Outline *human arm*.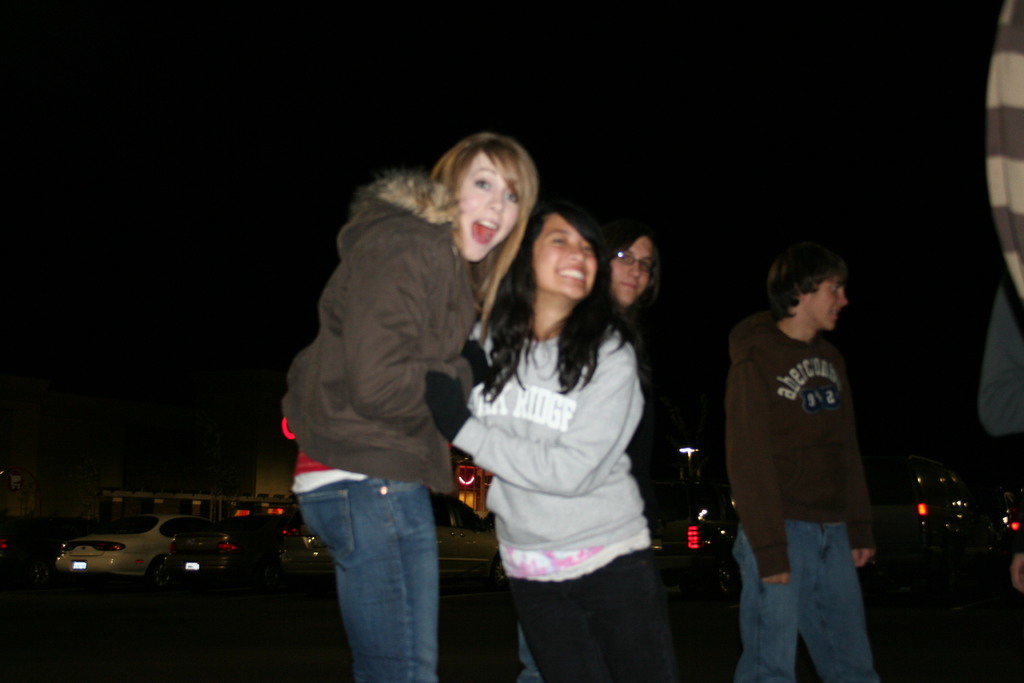
Outline: [x1=842, y1=384, x2=883, y2=568].
